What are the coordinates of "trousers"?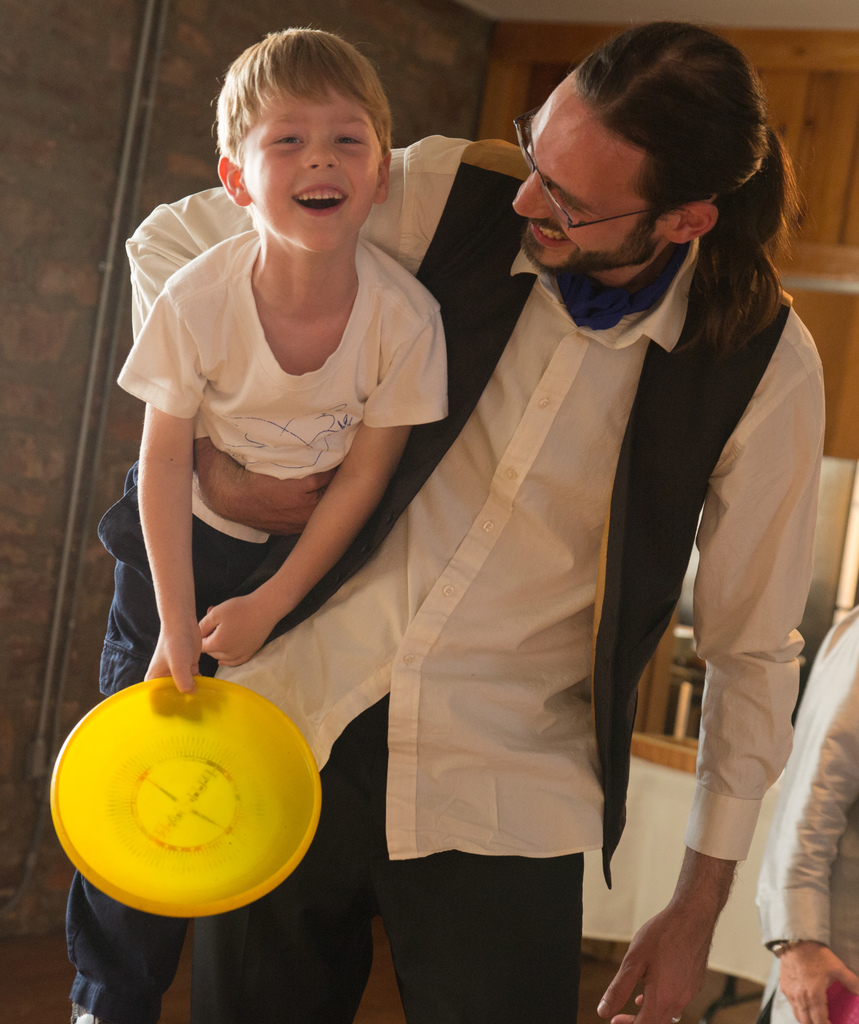
crop(193, 695, 584, 1023).
